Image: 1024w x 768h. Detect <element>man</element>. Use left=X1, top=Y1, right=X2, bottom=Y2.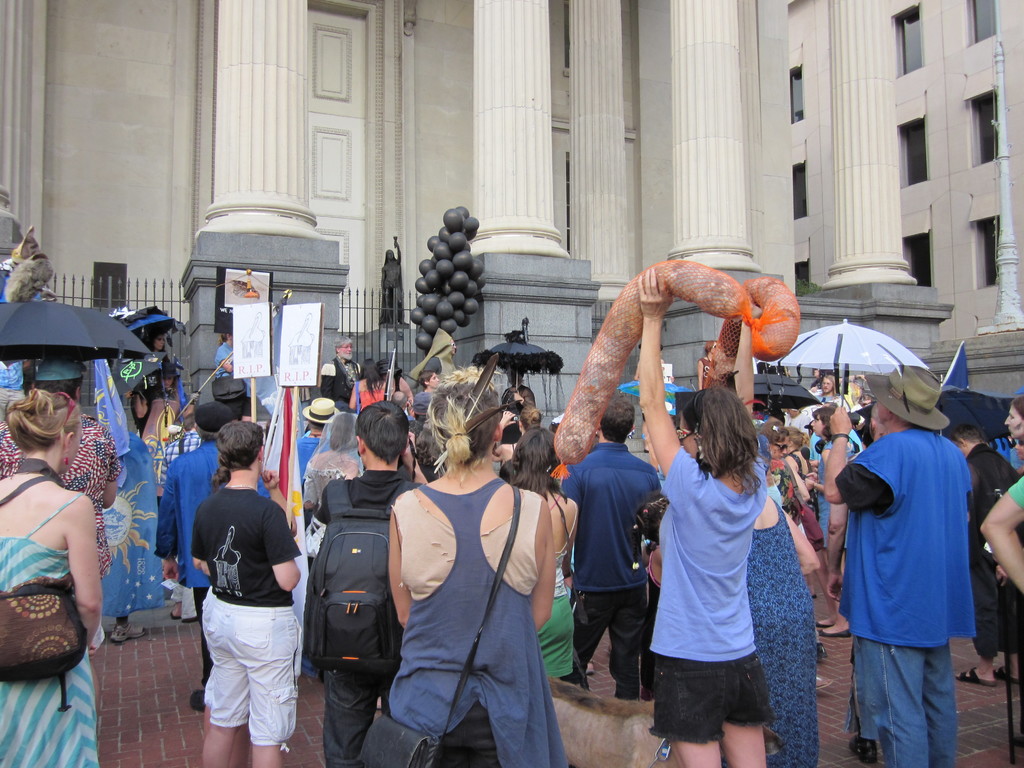
left=949, top=425, right=1022, bottom=688.
